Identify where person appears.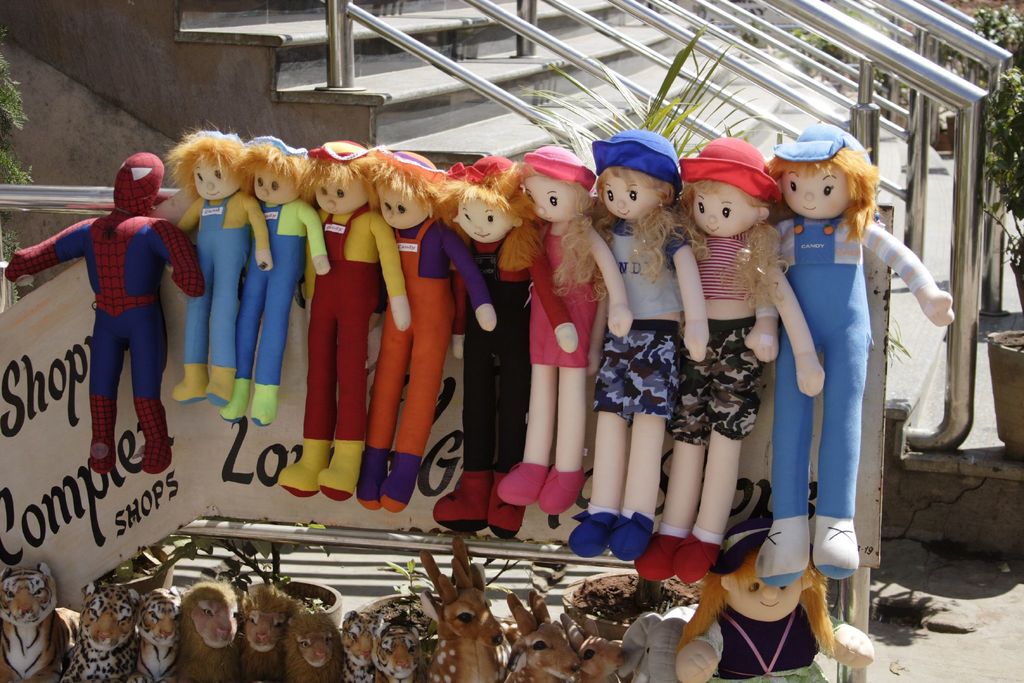
Appears at crop(682, 523, 871, 682).
